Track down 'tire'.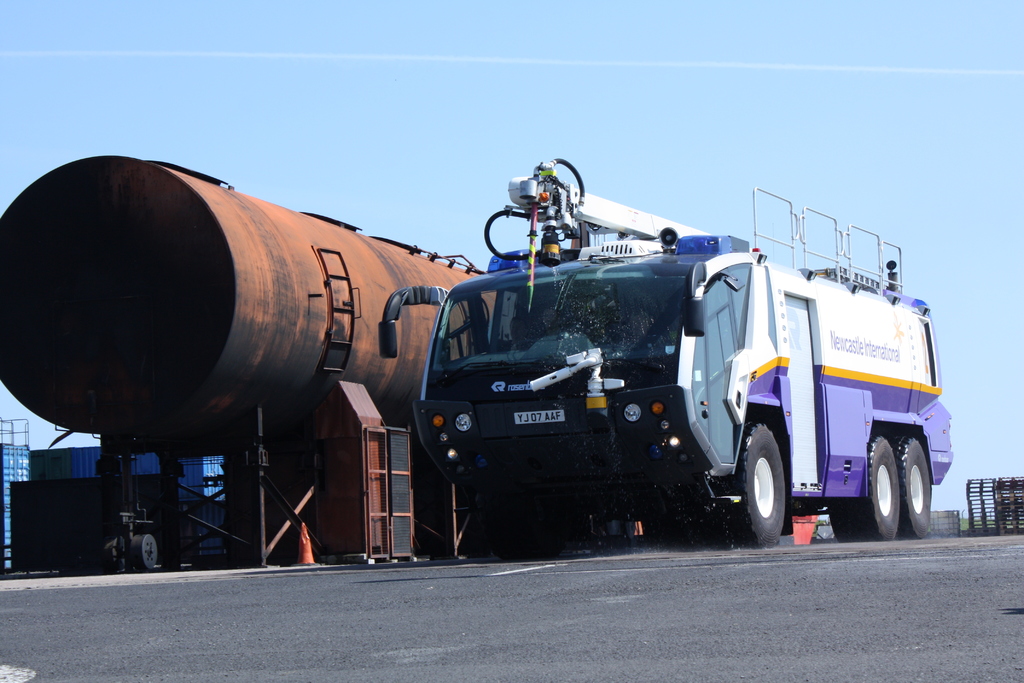
Tracked to l=826, t=432, r=899, b=543.
